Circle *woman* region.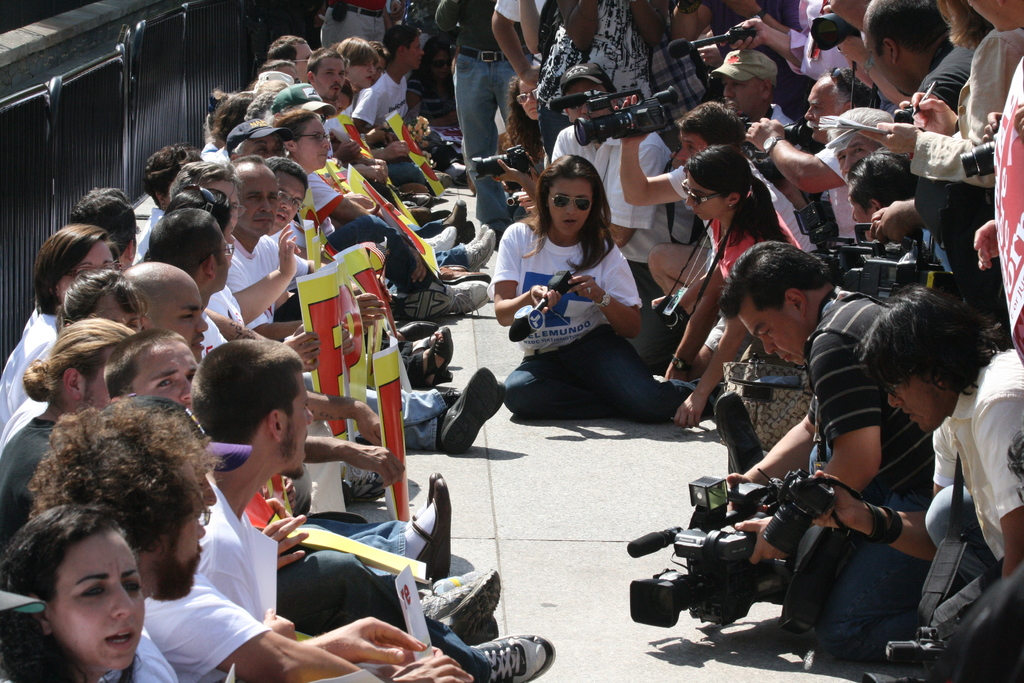
Region: Rect(508, 72, 561, 190).
